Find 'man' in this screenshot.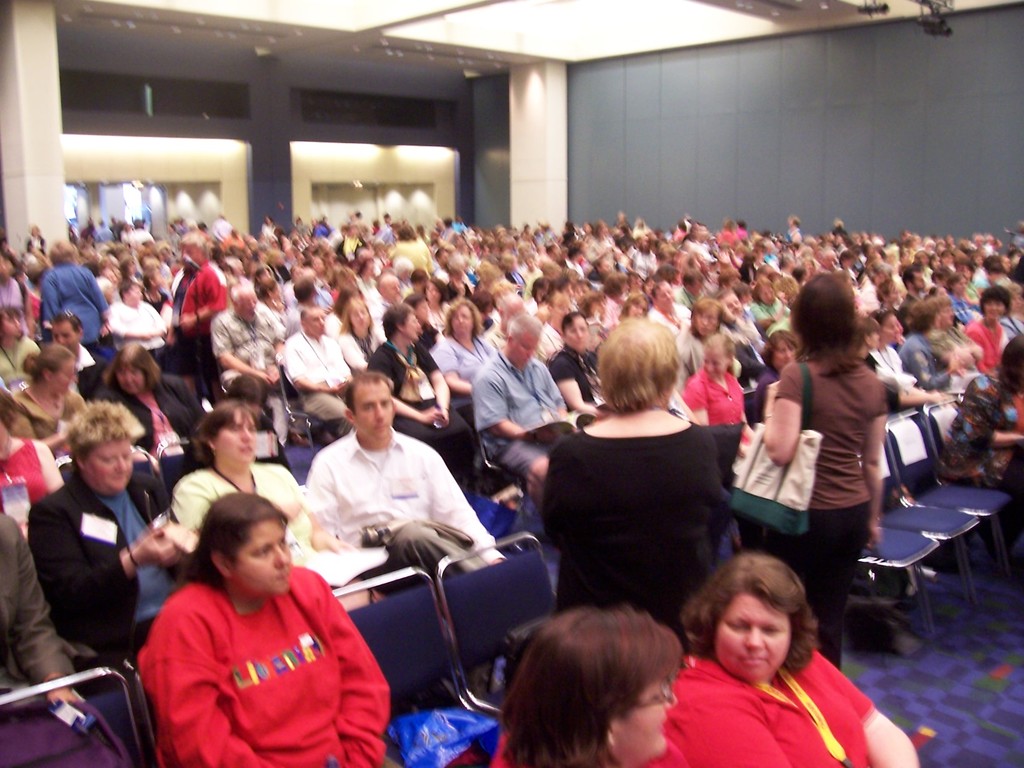
The bounding box for 'man' is (302,372,519,696).
